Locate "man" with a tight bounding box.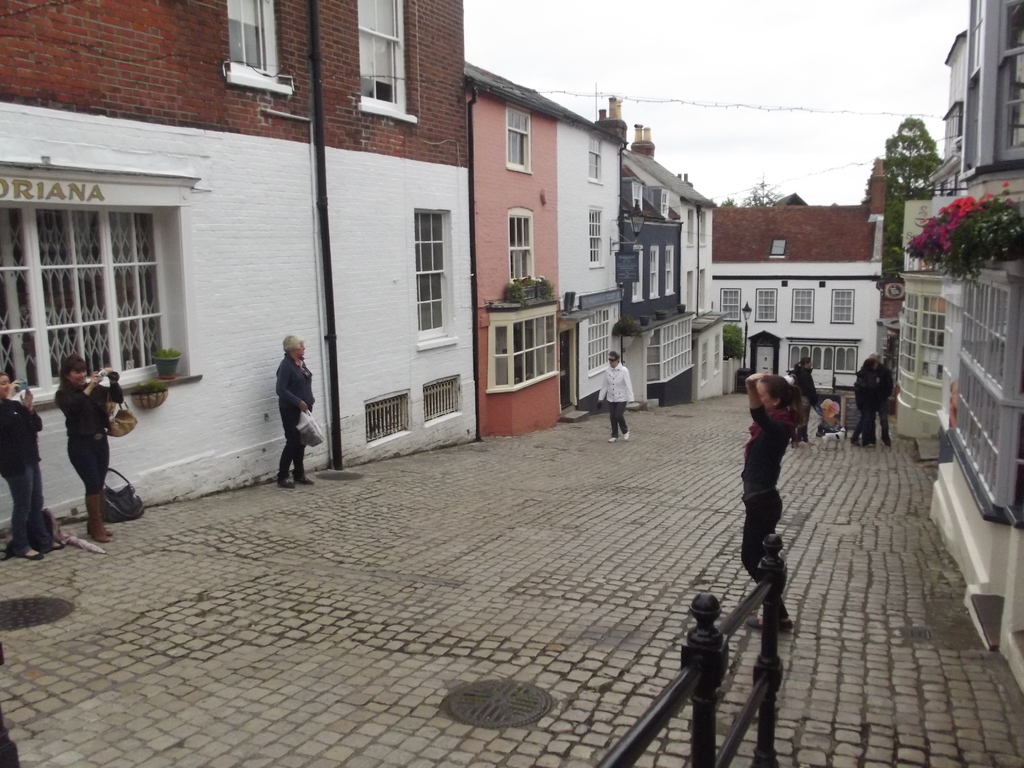
{"x1": 847, "y1": 351, "x2": 900, "y2": 452}.
